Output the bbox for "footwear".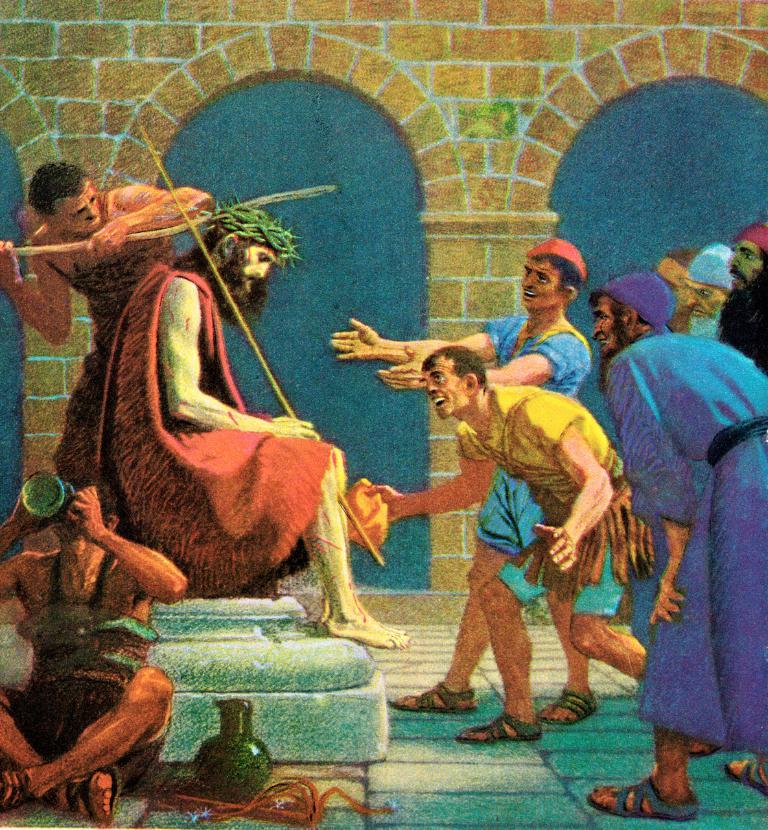
(386, 677, 481, 711).
